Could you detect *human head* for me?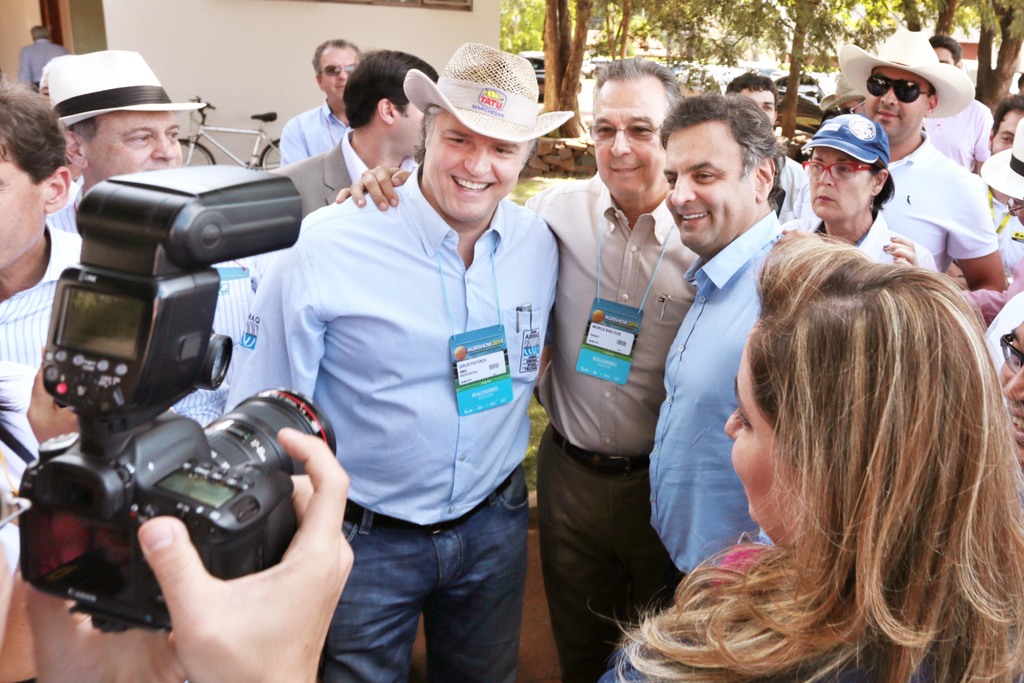
Detection result: region(315, 37, 359, 110).
